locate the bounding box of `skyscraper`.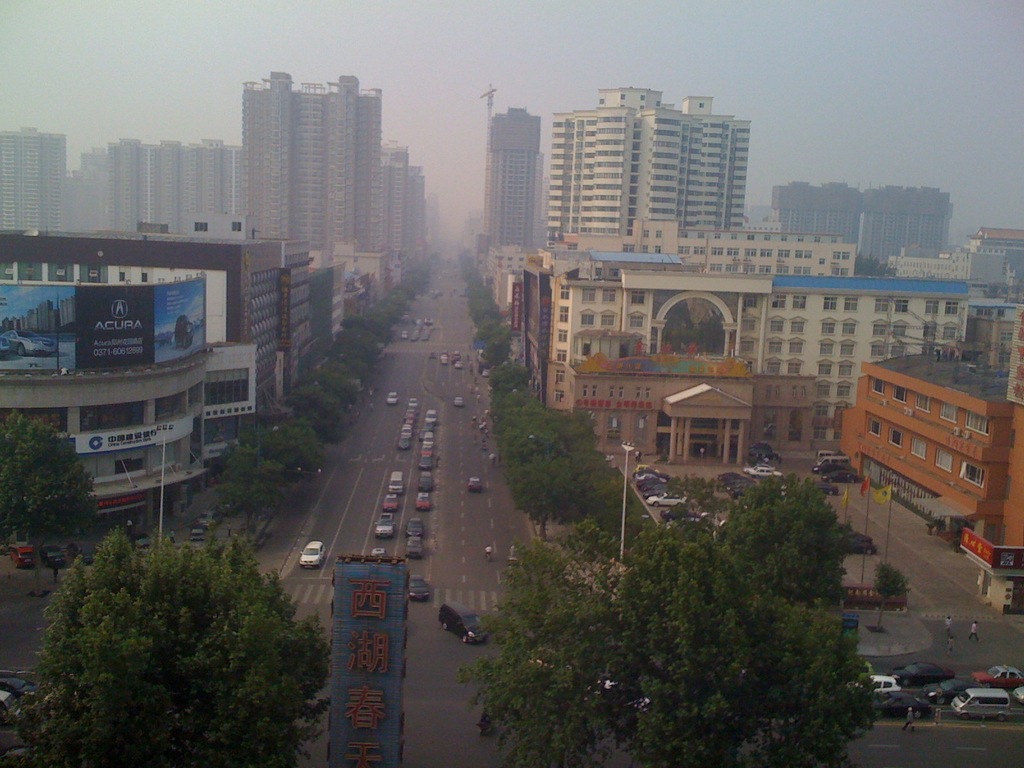
Bounding box: bbox=[481, 81, 543, 254].
